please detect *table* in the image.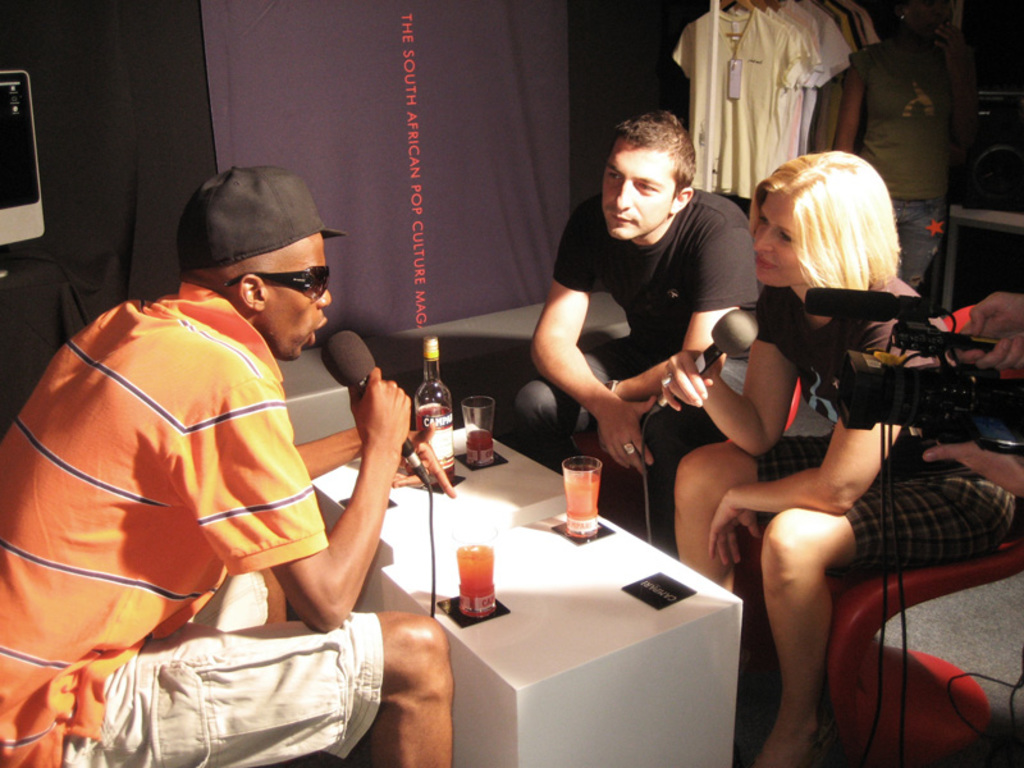
325 422 756 767.
